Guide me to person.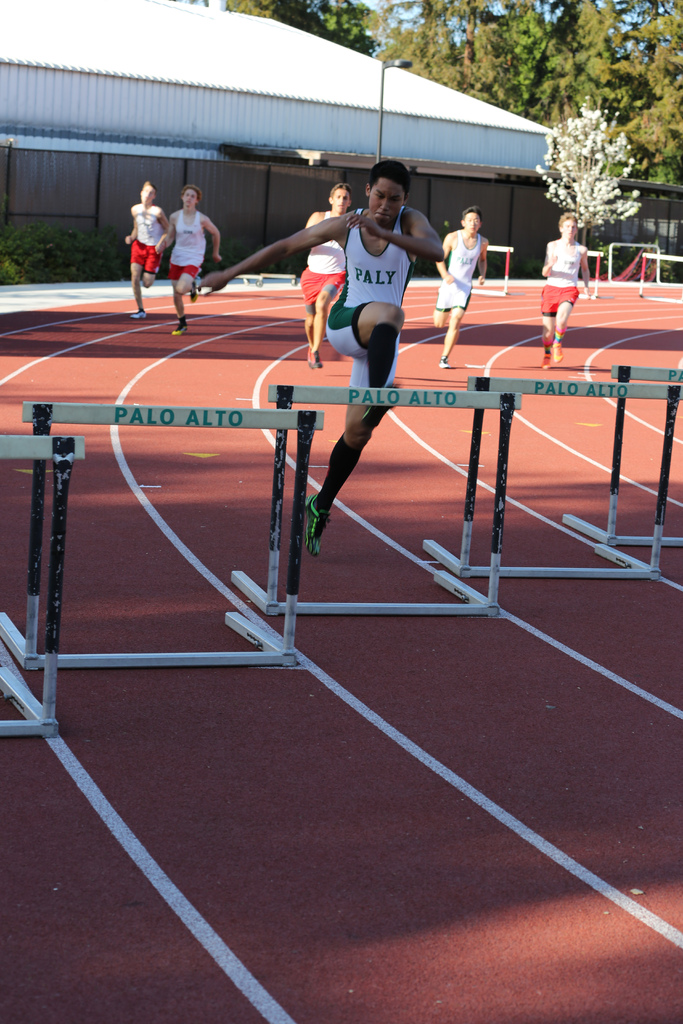
Guidance: region(308, 183, 351, 353).
